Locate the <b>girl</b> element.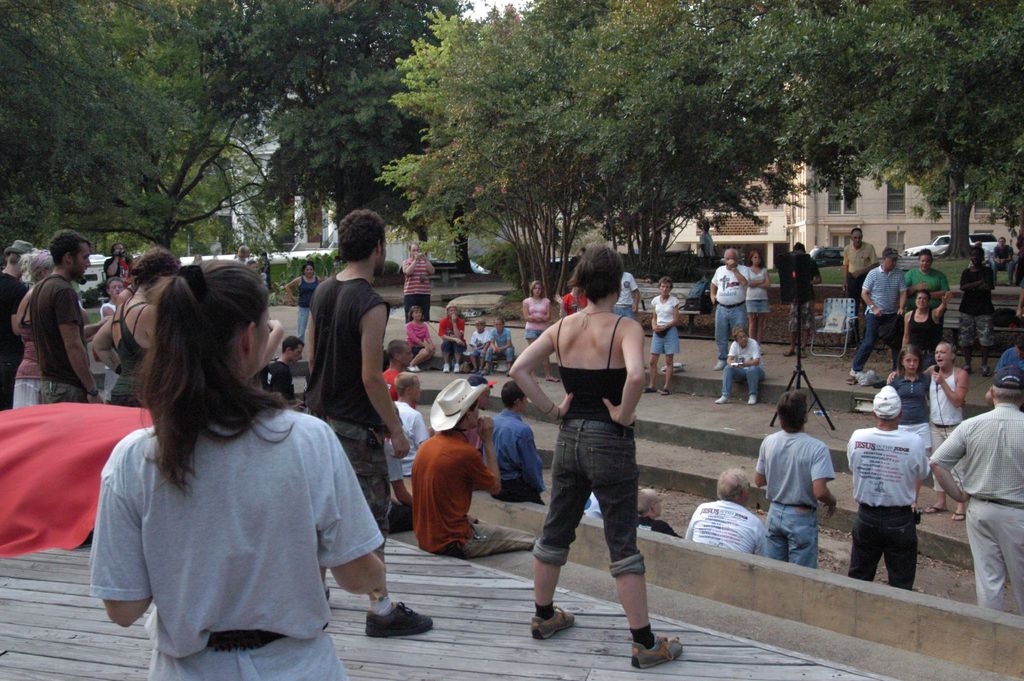
Element bbox: [left=483, top=313, right=515, bottom=373].
